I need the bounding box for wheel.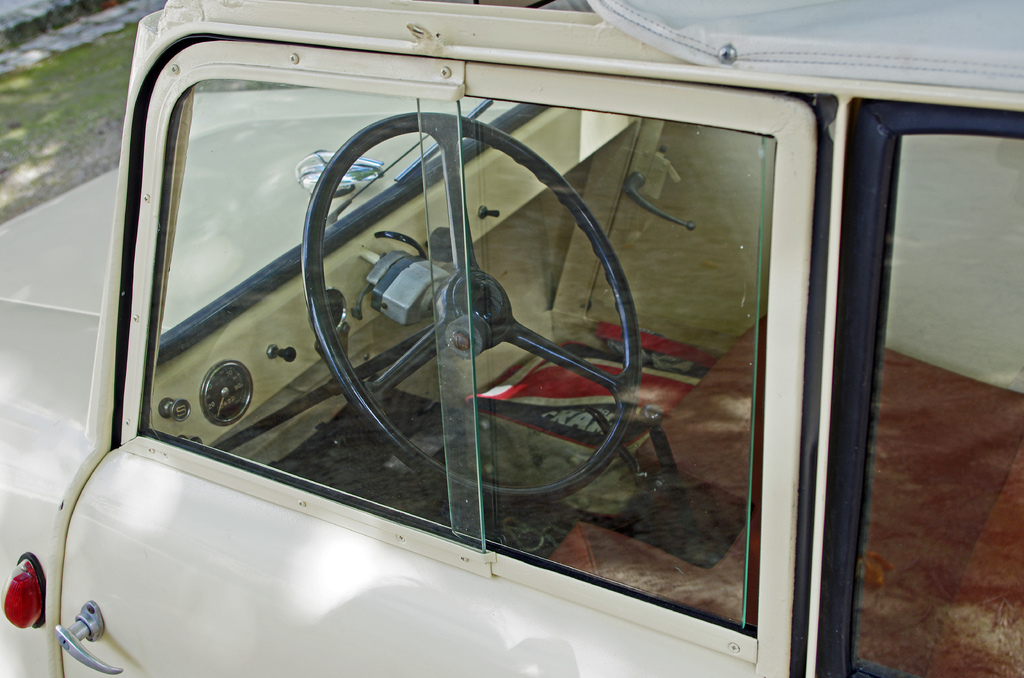
Here it is: {"x1": 304, "y1": 109, "x2": 641, "y2": 499}.
